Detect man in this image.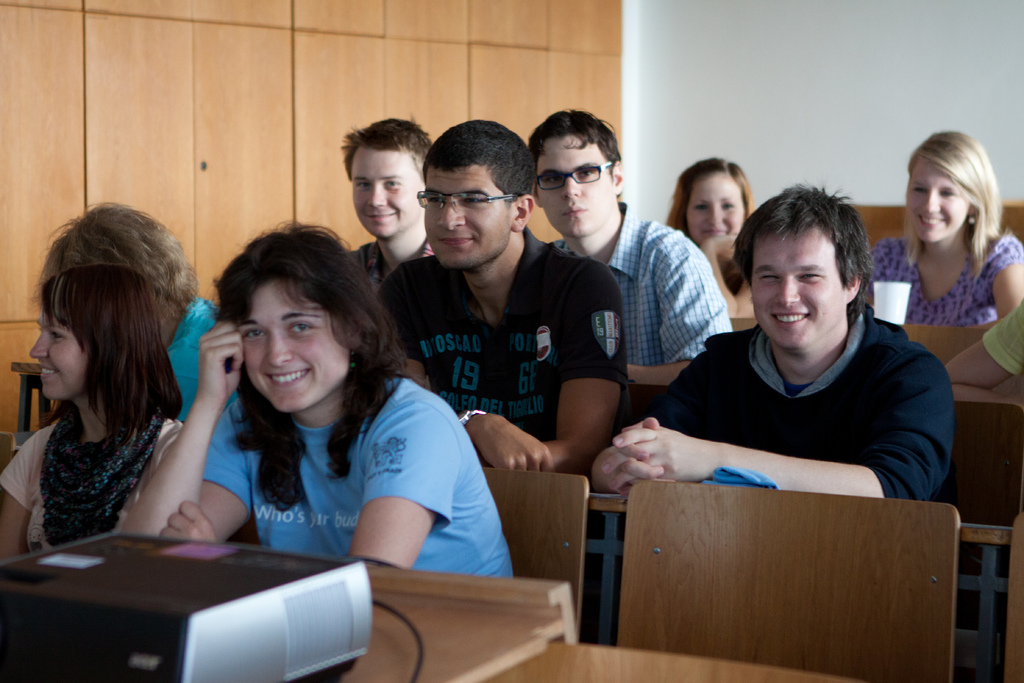
Detection: bbox(337, 117, 435, 292).
